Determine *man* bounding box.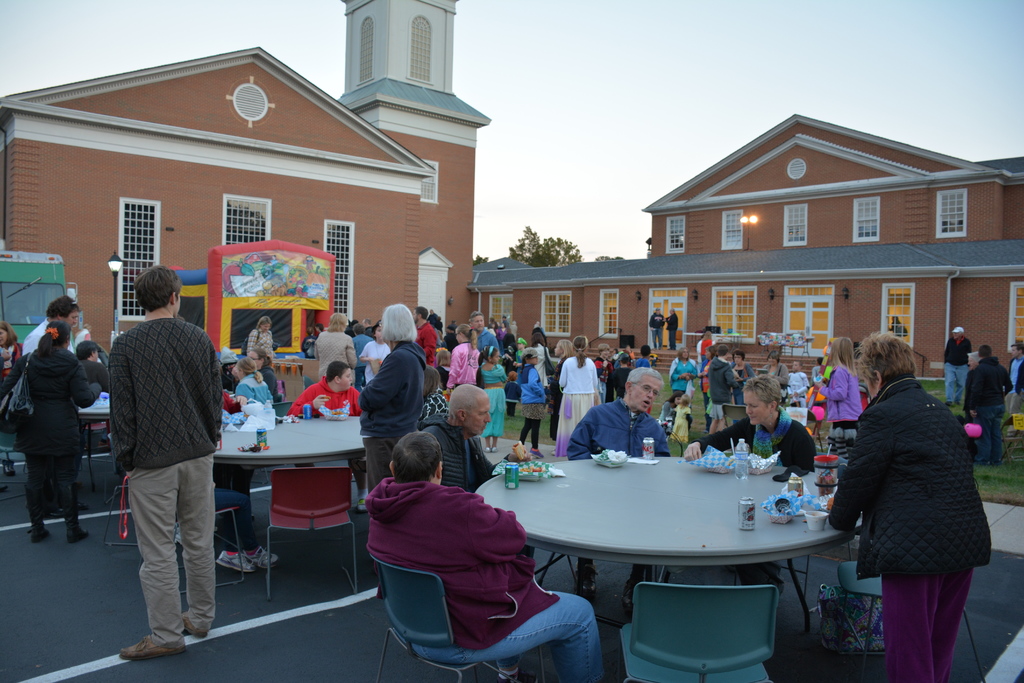
Determined: <bbox>286, 357, 365, 421</bbox>.
